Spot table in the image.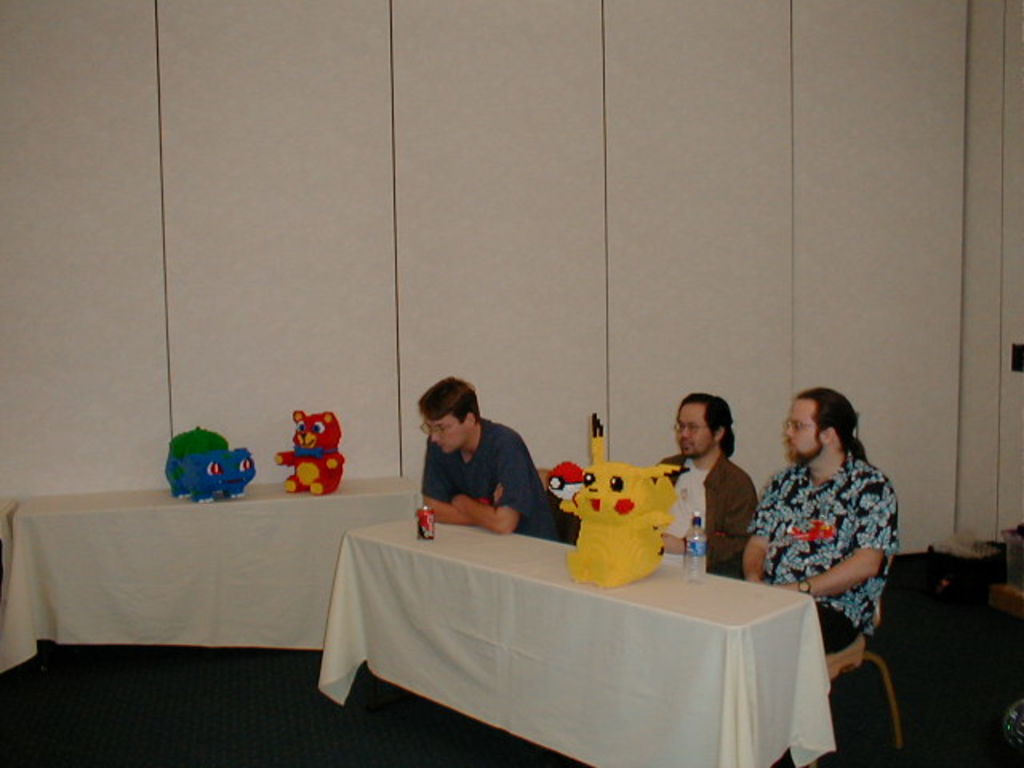
table found at x1=347, y1=512, x2=821, y2=766.
